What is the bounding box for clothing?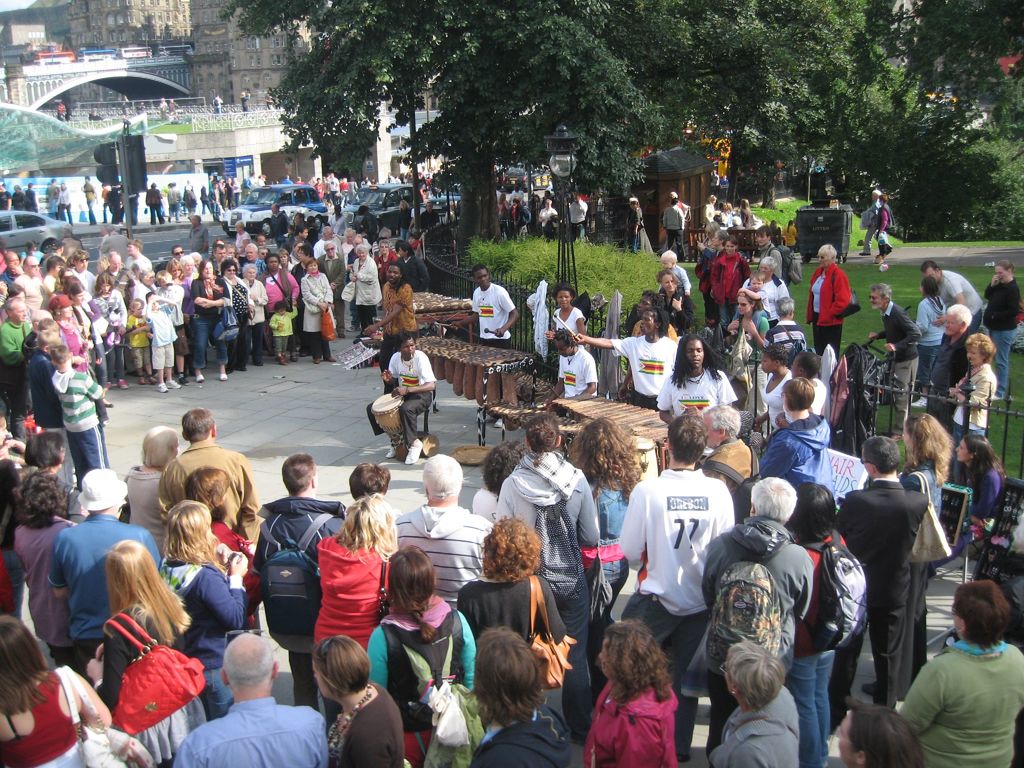
{"left": 410, "top": 204, "right": 427, "bottom": 221}.
